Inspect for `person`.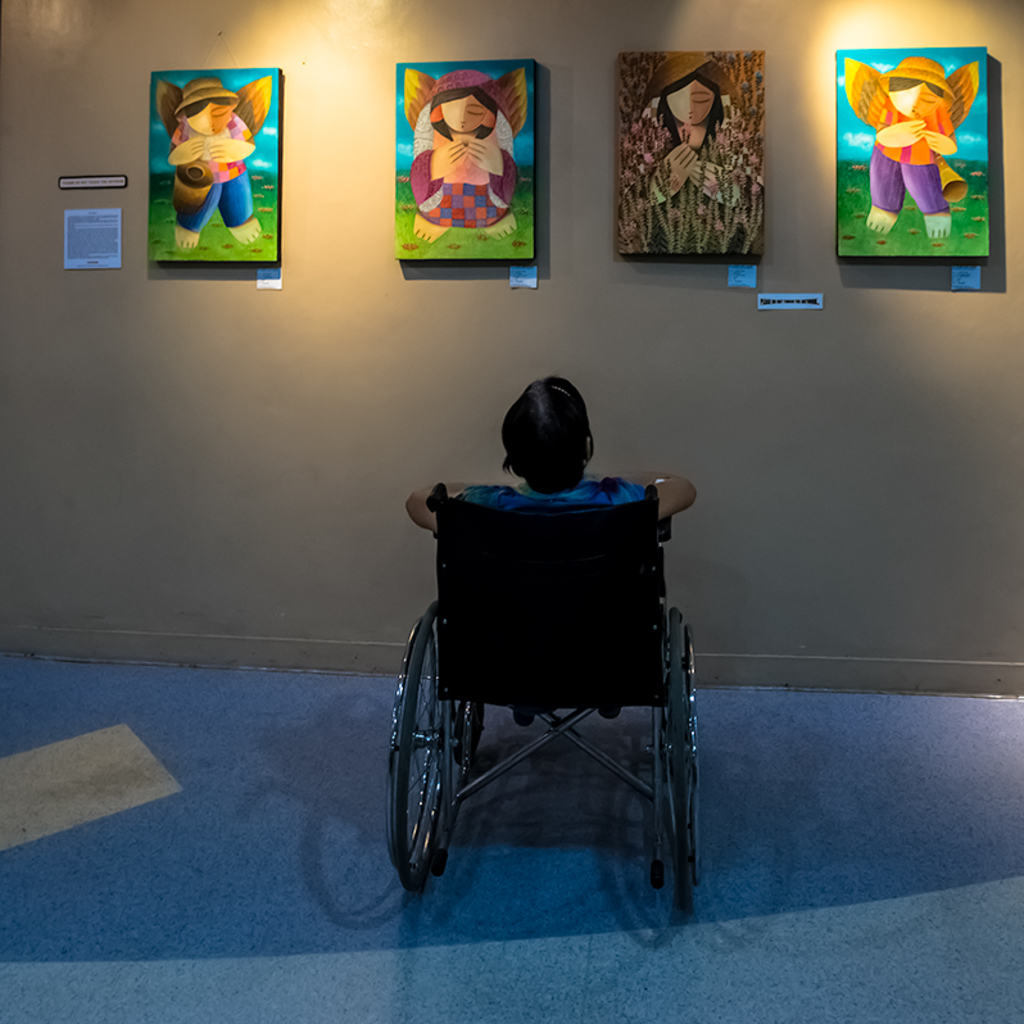
Inspection: (411,68,515,239).
